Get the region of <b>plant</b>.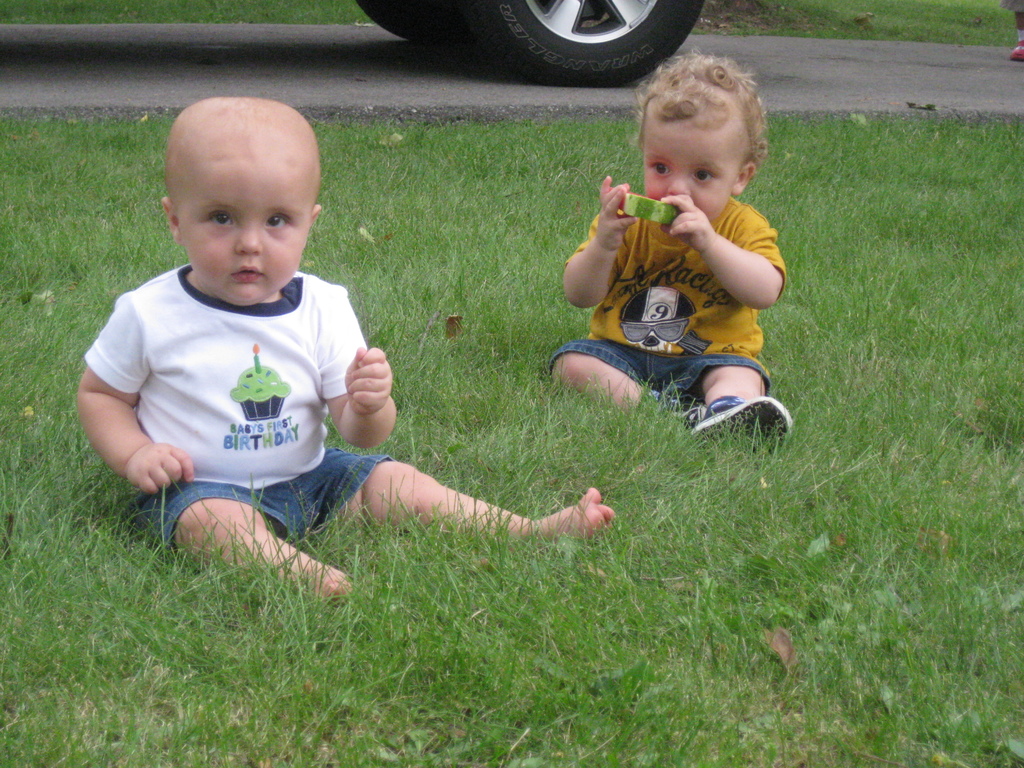
{"x1": 689, "y1": 0, "x2": 1023, "y2": 50}.
